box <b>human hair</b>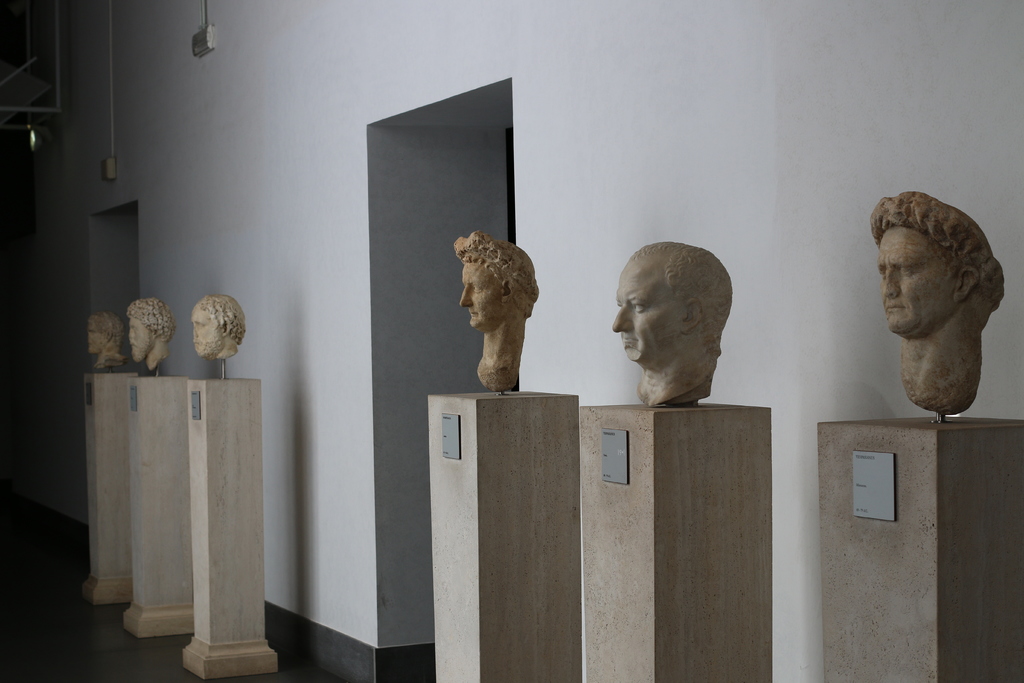
[left=90, top=311, right=125, bottom=347]
